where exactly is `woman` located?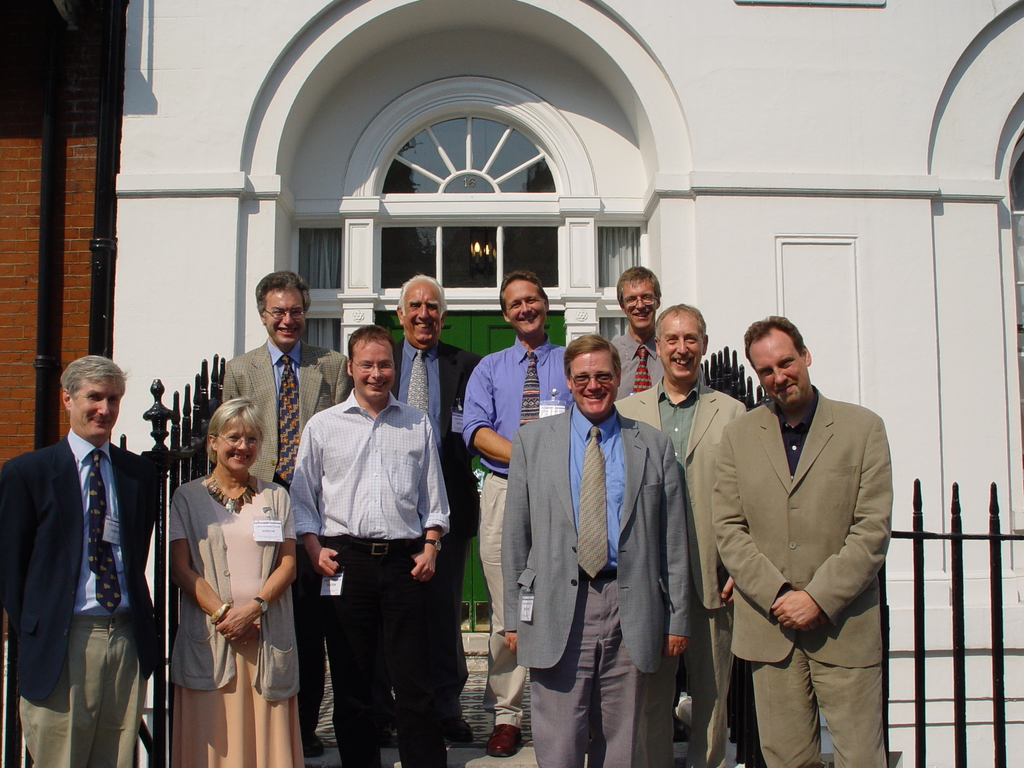
Its bounding box is (left=156, top=396, right=287, bottom=762).
